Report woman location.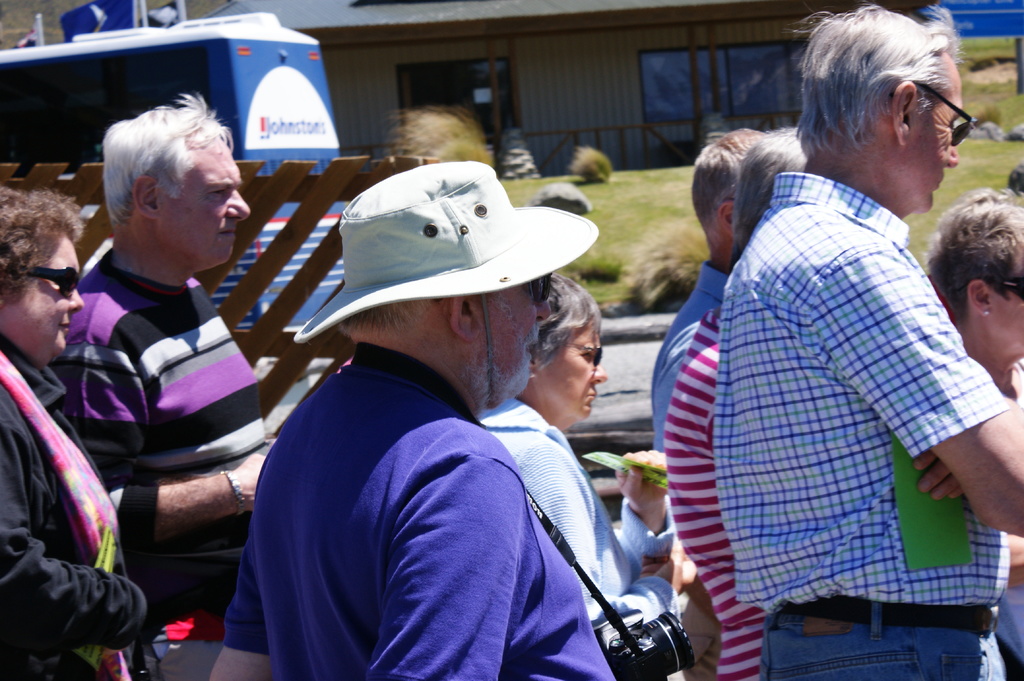
Report: detection(475, 273, 700, 680).
